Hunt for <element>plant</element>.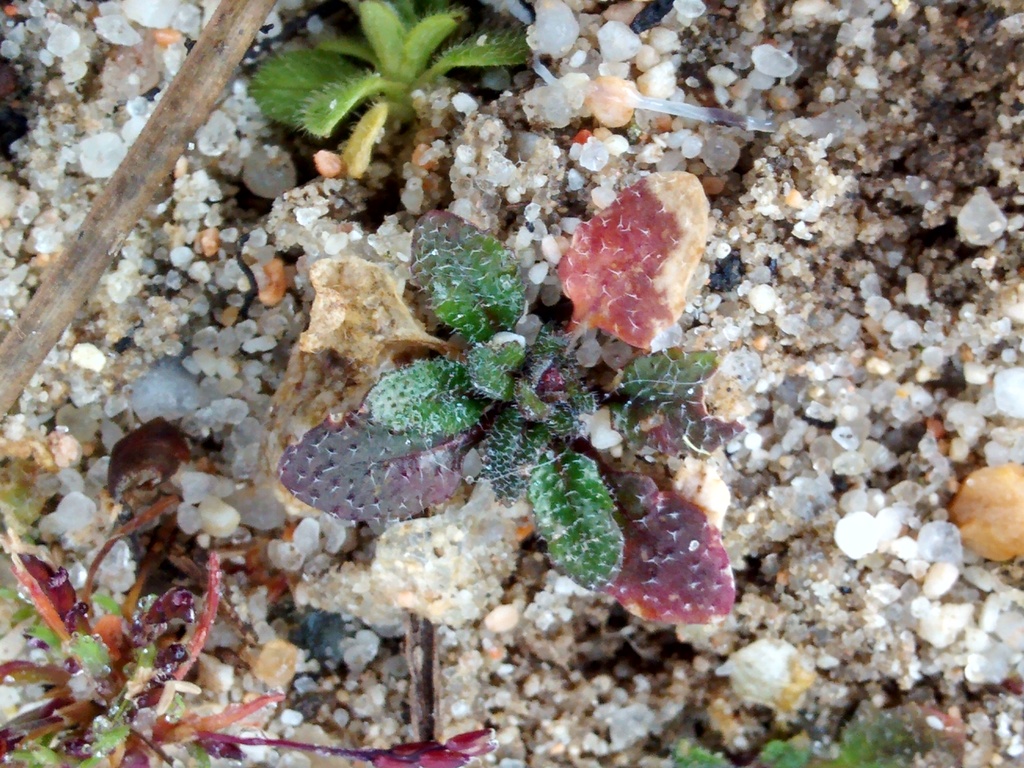
Hunted down at left=0, top=422, right=499, bottom=767.
